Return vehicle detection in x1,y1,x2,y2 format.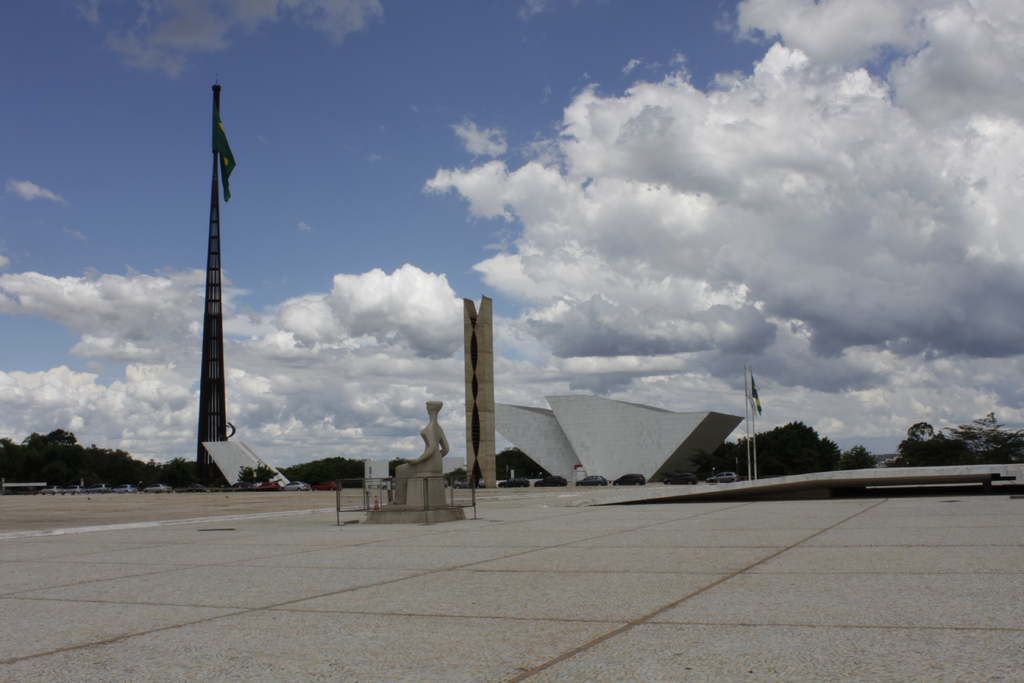
499,475,534,488.
